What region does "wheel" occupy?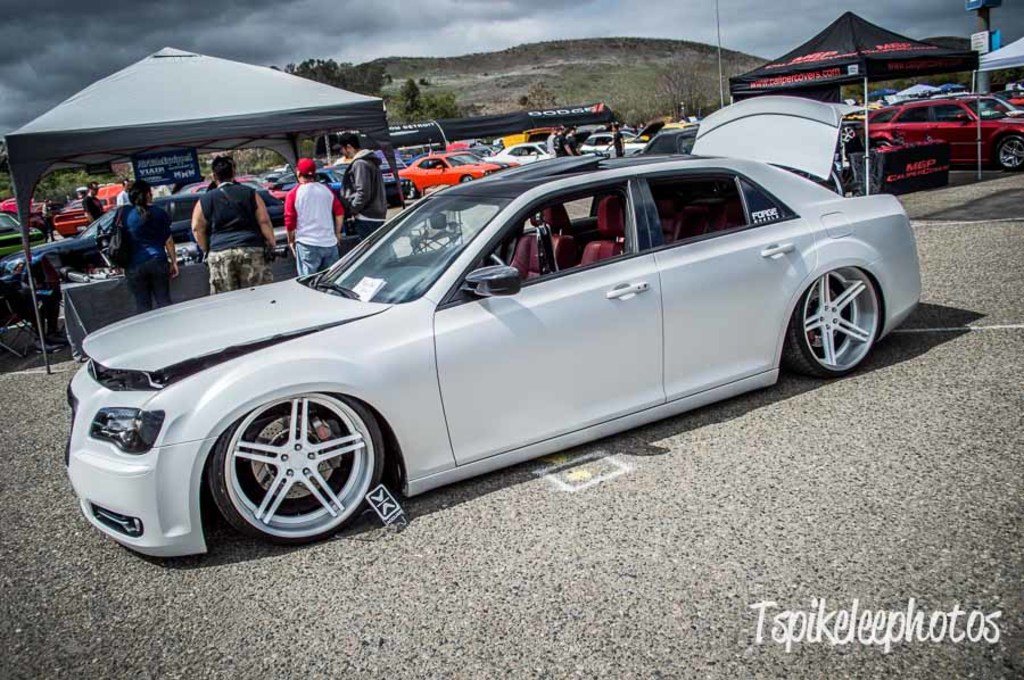
<region>839, 124, 854, 148</region>.
